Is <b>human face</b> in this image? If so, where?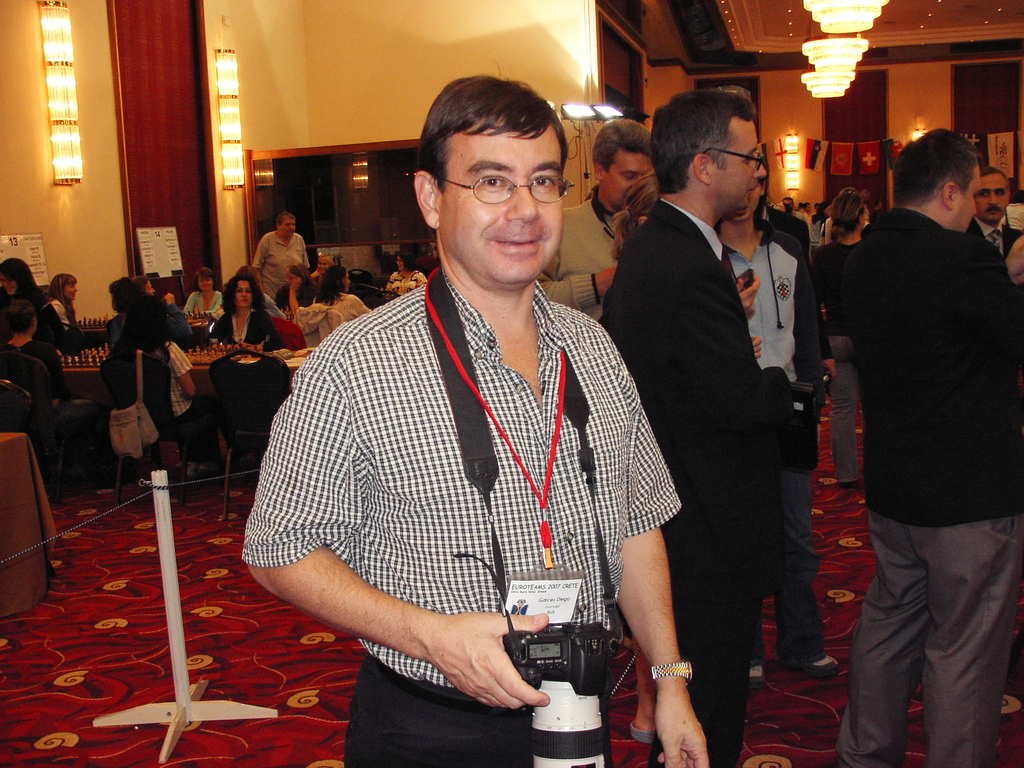
Yes, at l=602, t=154, r=655, b=202.
